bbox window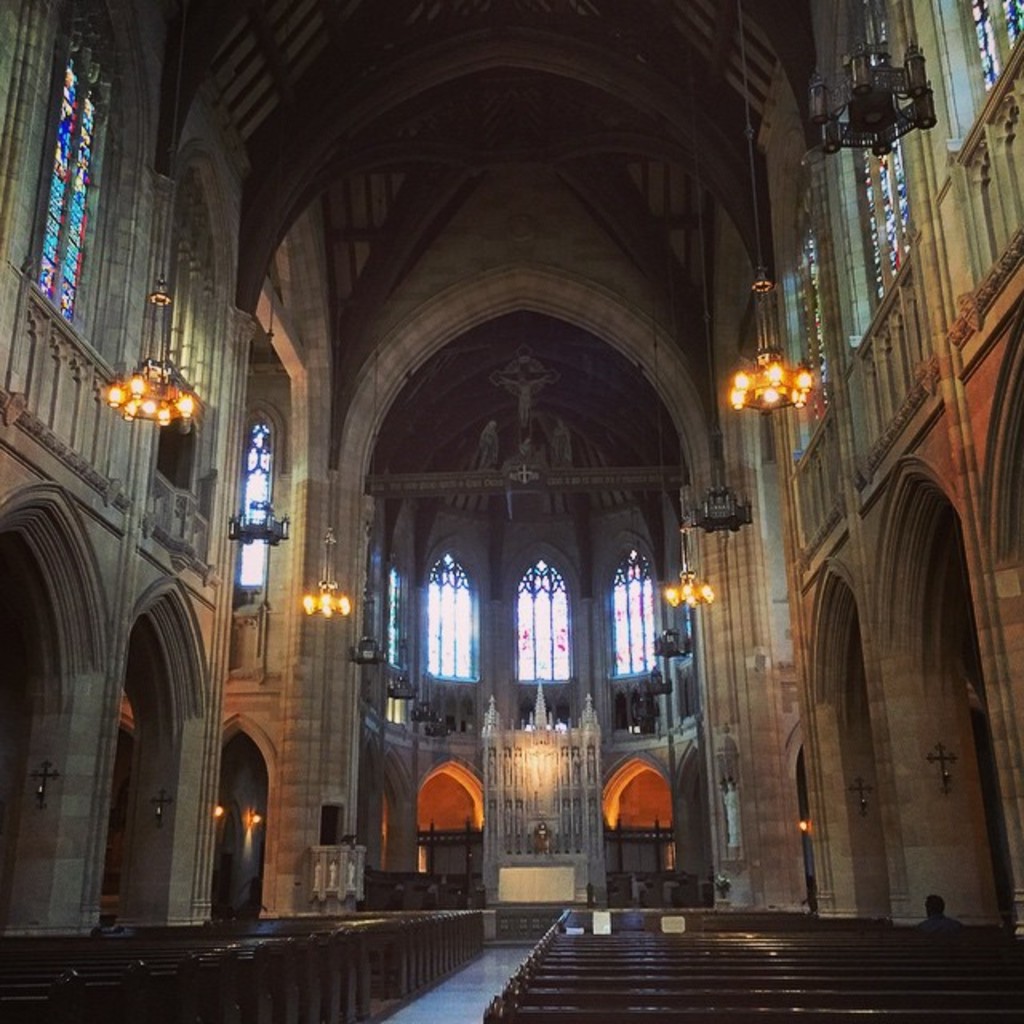
detection(955, 0, 1022, 133)
